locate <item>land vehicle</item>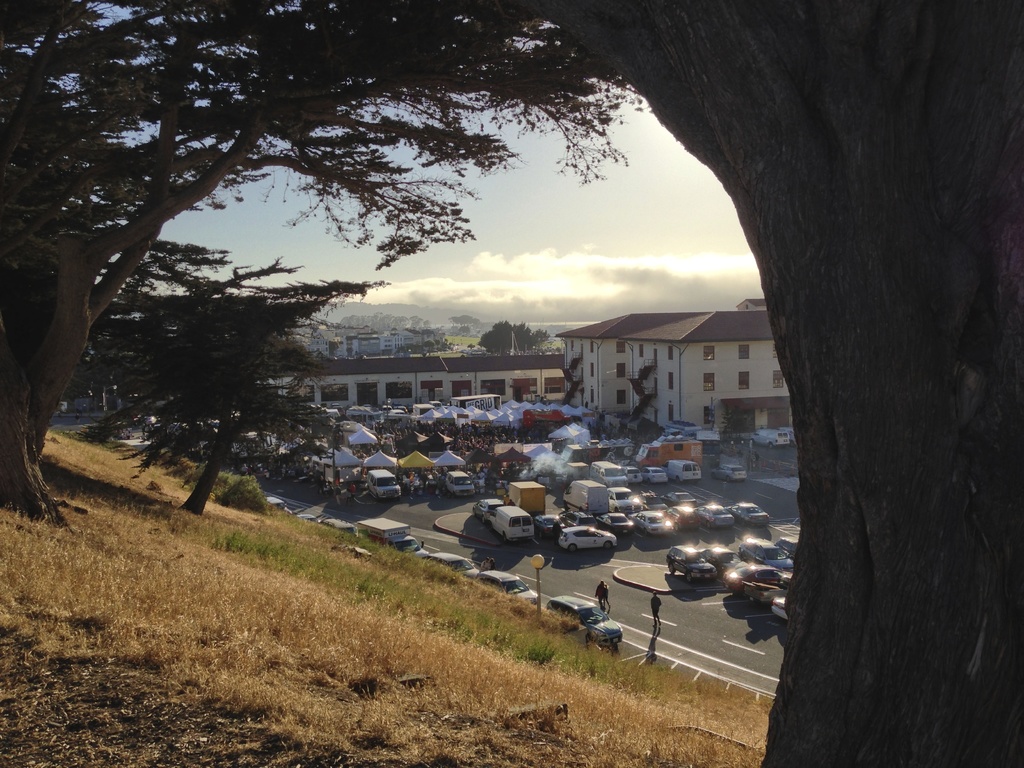
(left=506, top=481, right=544, bottom=512)
